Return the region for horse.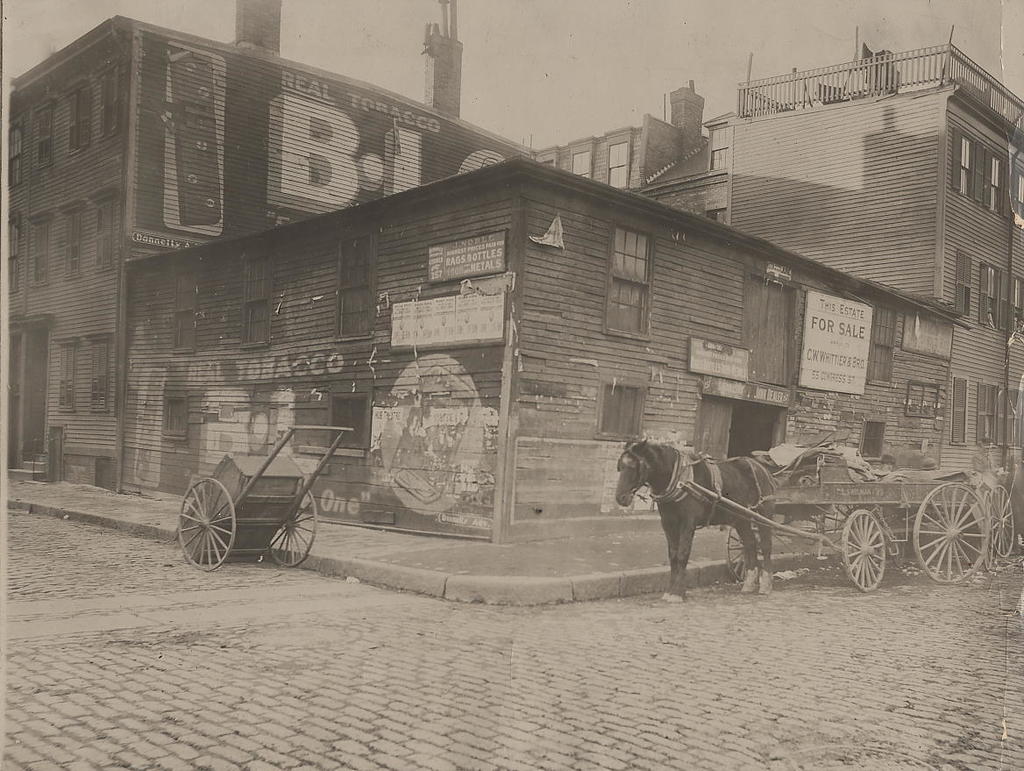
x1=615, y1=437, x2=779, y2=603.
